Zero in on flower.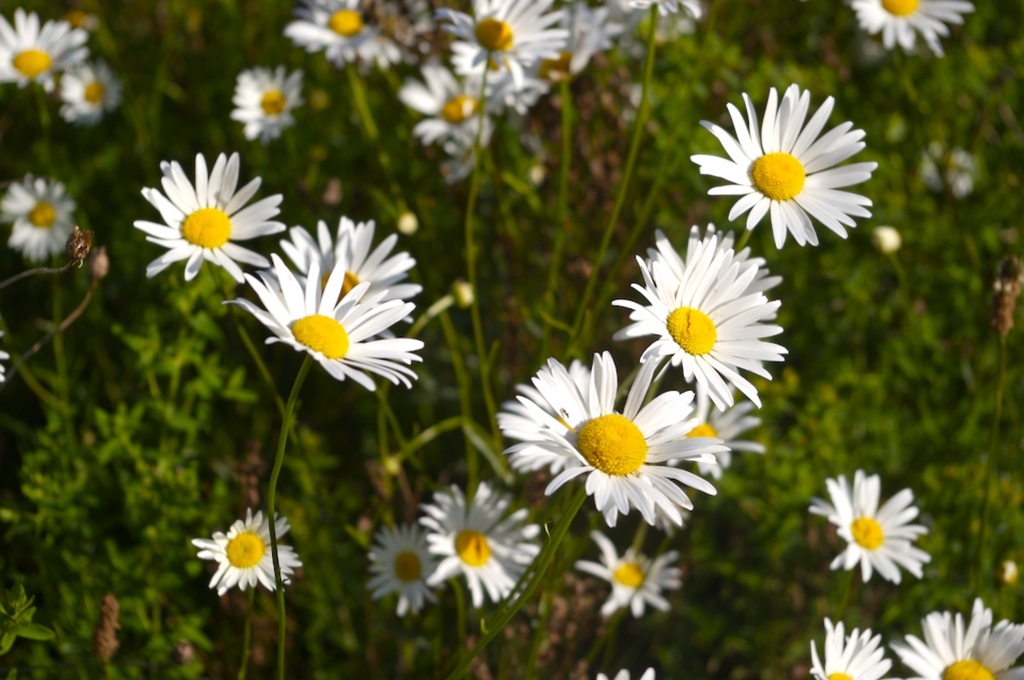
Zeroed in: l=0, t=10, r=90, b=92.
